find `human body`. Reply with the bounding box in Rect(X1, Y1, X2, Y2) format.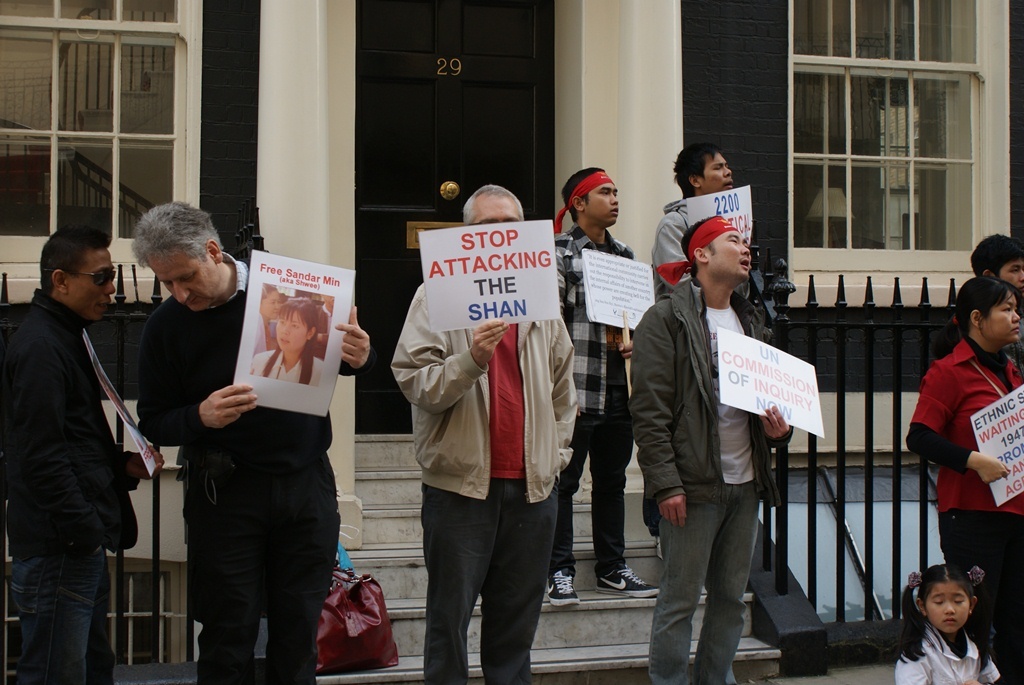
Rect(141, 265, 382, 675).
